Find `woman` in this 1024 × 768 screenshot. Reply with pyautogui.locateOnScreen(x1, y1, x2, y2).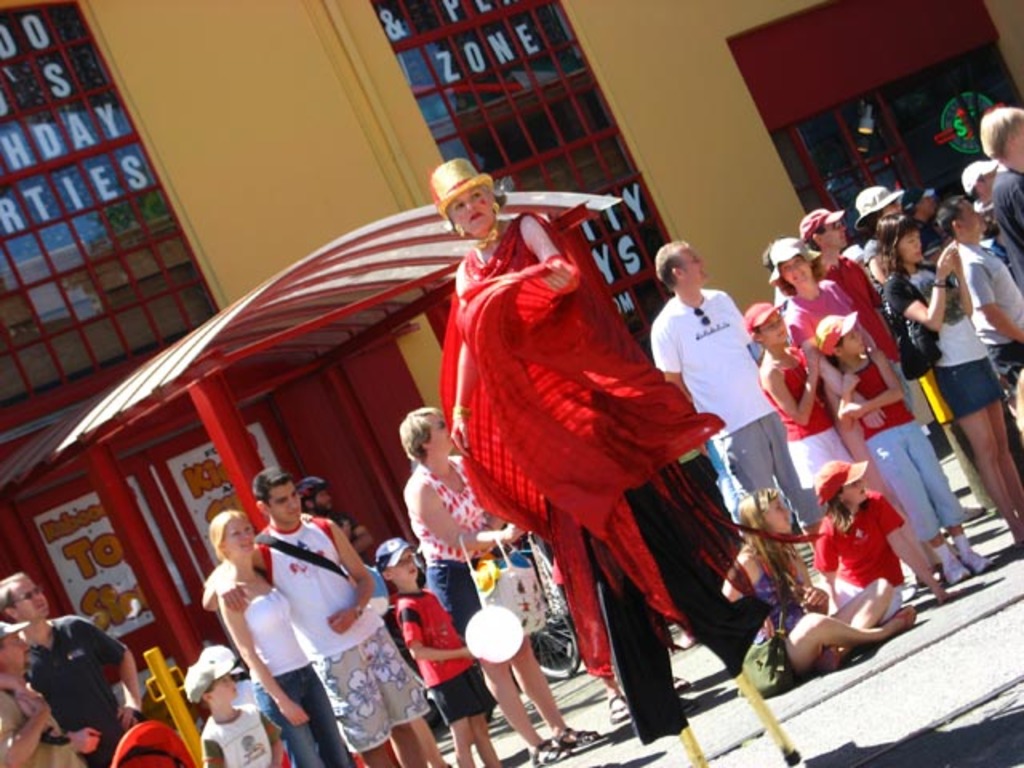
pyautogui.locateOnScreen(872, 213, 1022, 555).
